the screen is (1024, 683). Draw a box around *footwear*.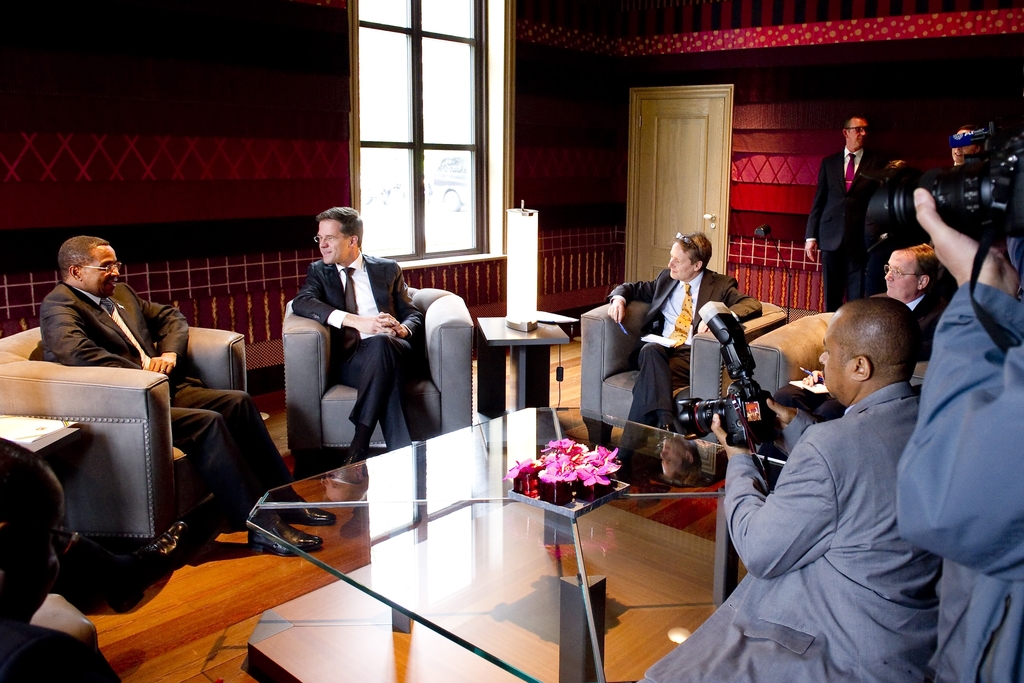
{"x1": 242, "y1": 514, "x2": 322, "y2": 558}.
